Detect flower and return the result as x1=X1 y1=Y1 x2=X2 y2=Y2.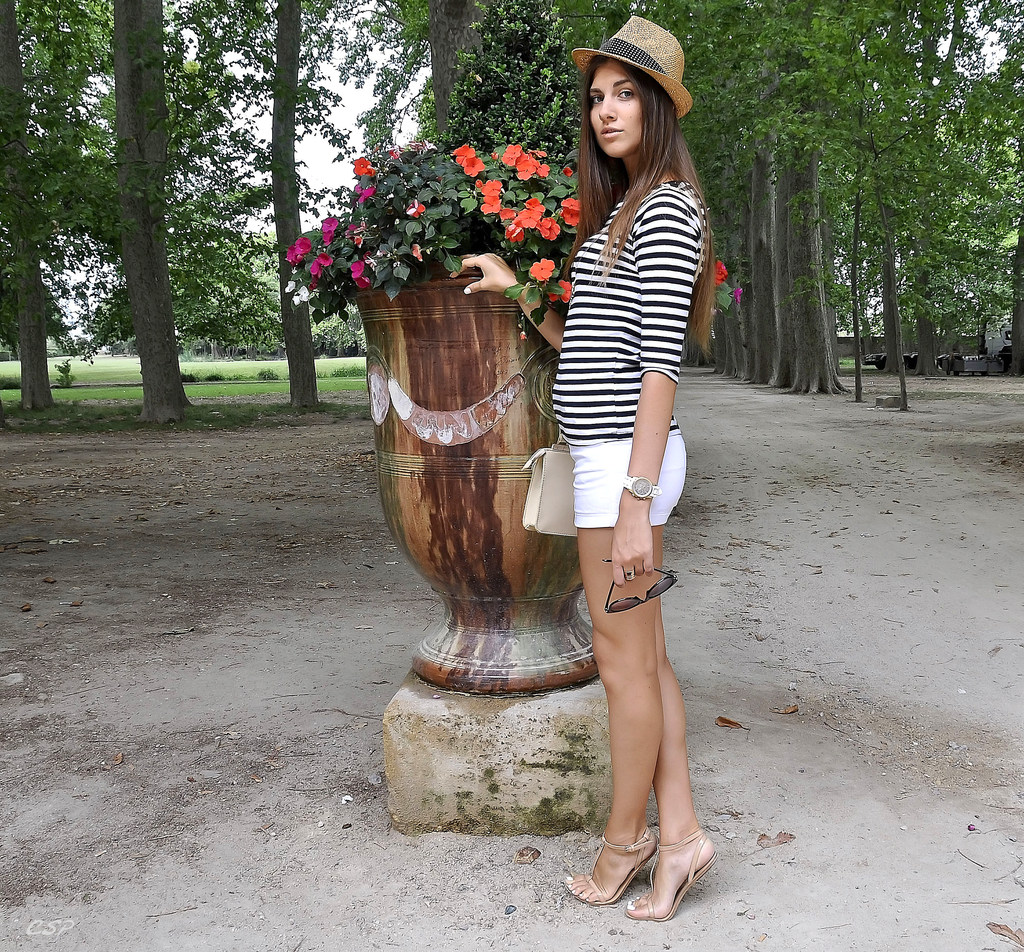
x1=712 y1=259 x2=725 y2=286.
